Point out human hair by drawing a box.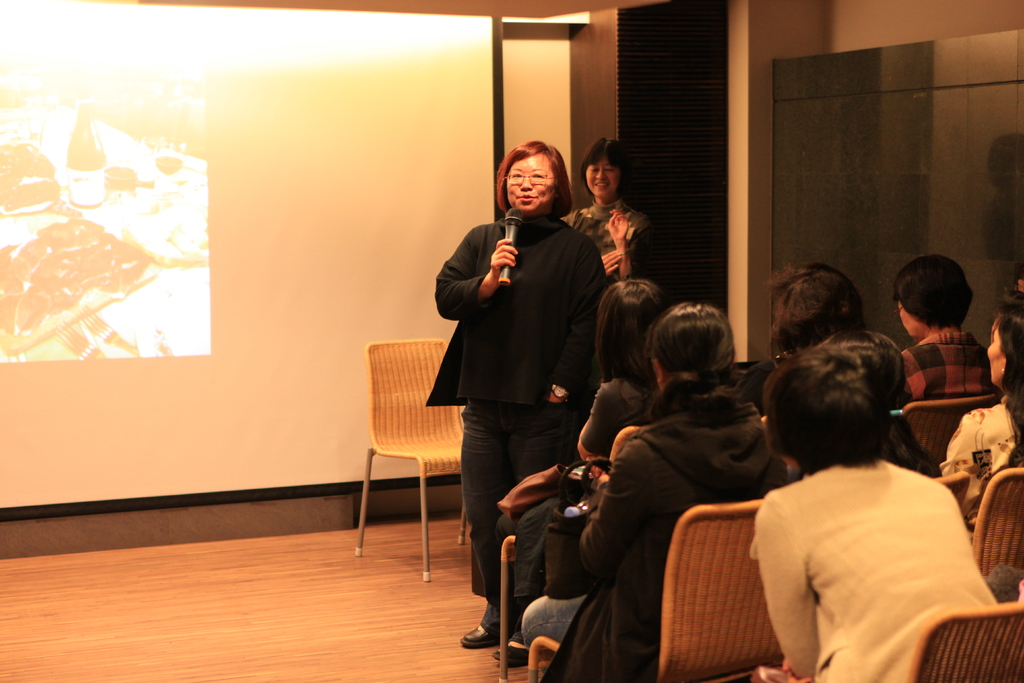
Rect(582, 136, 634, 199).
